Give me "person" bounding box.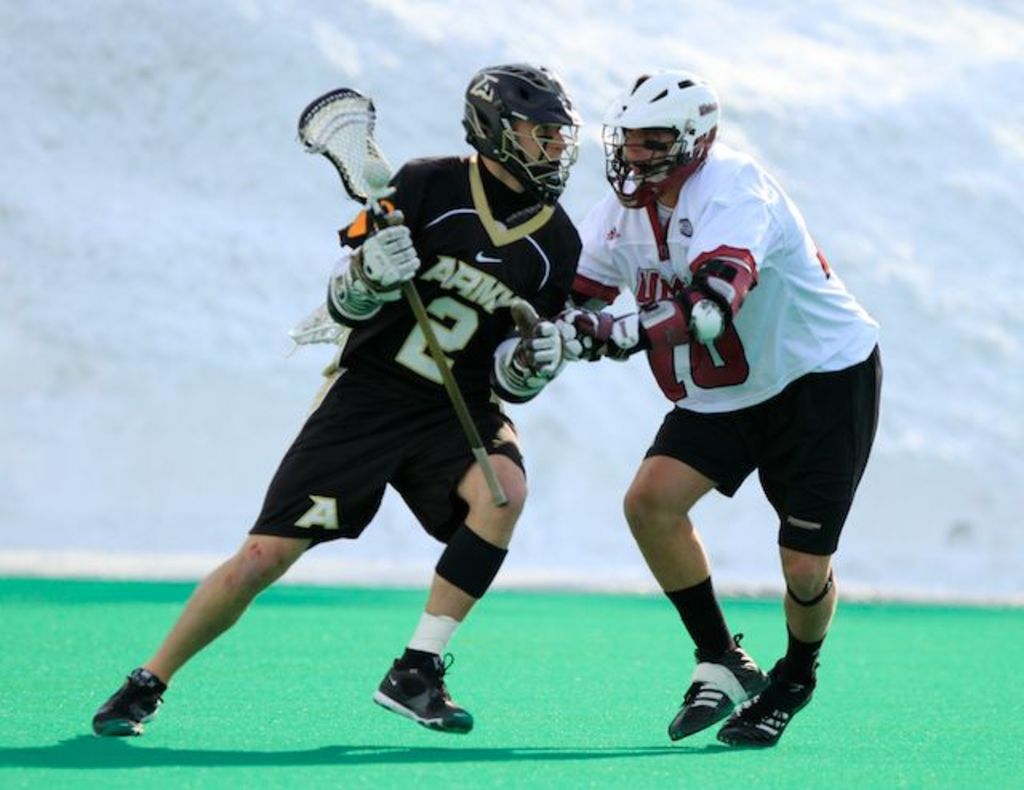
85:61:582:745.
